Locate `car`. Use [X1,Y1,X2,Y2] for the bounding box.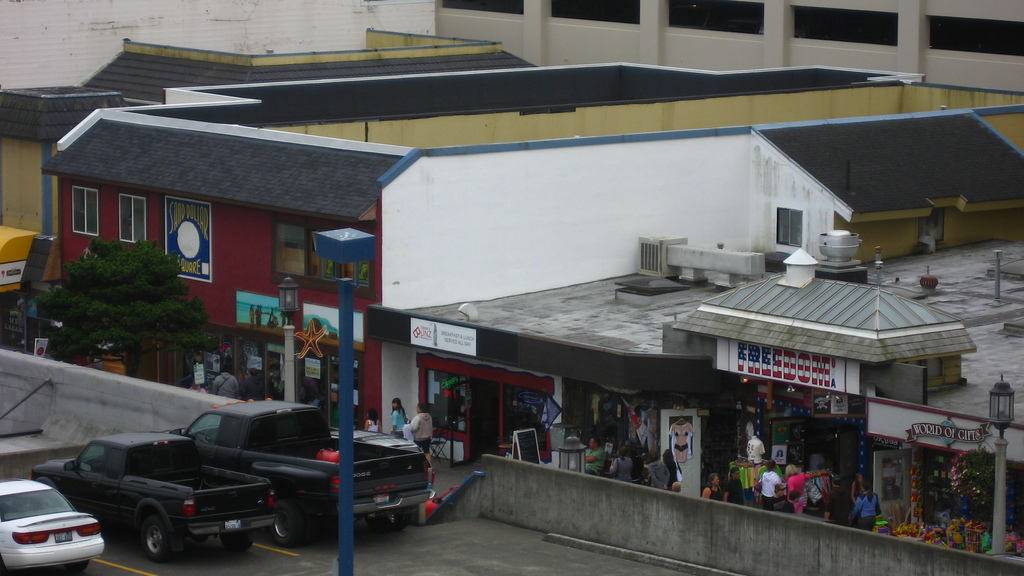
[0,477,105,575].
